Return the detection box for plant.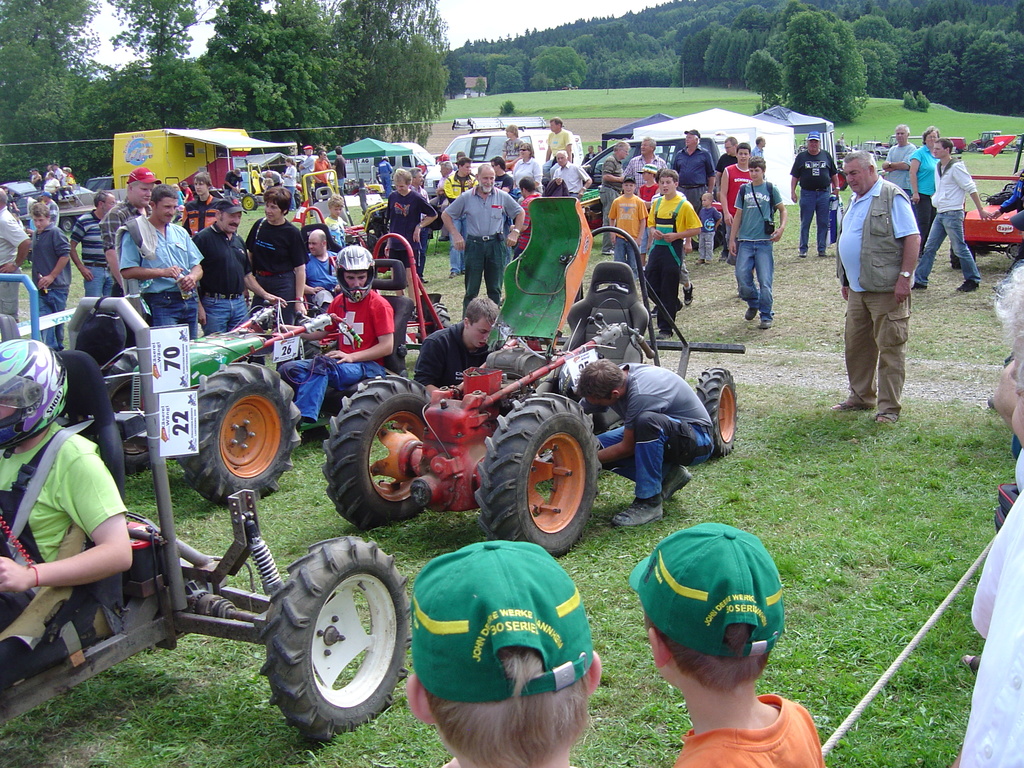
region(903, 86, 931, 111).
